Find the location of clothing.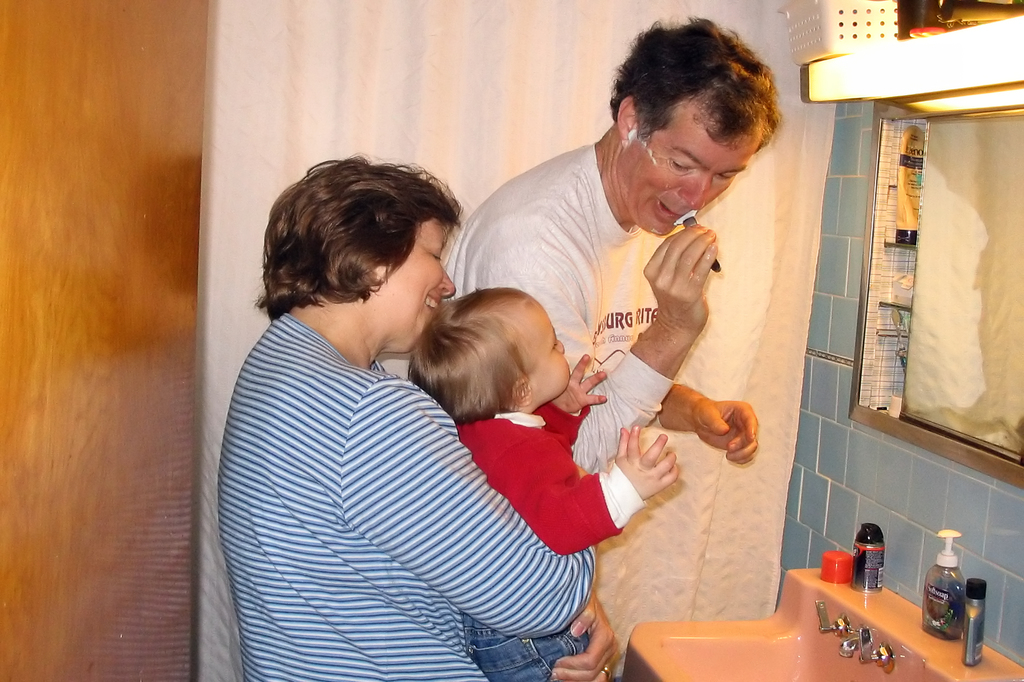
Location: 207, 280, 587, 681.
